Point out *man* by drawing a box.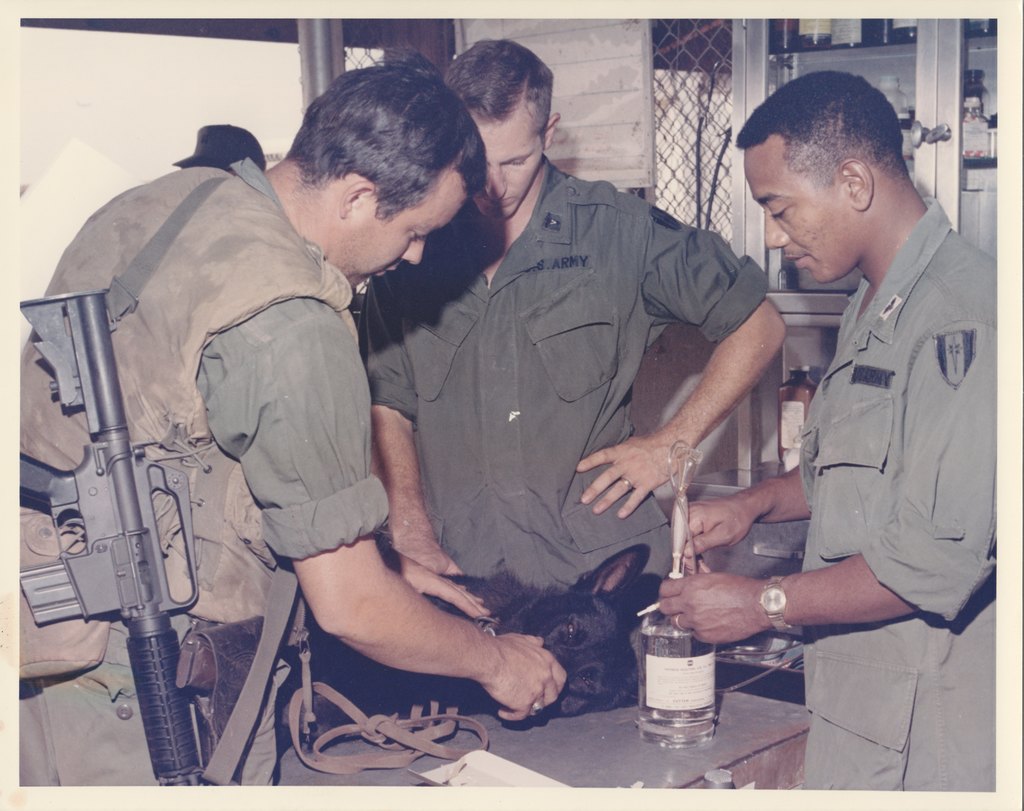
l=170, t=115, r=270, b=184.
